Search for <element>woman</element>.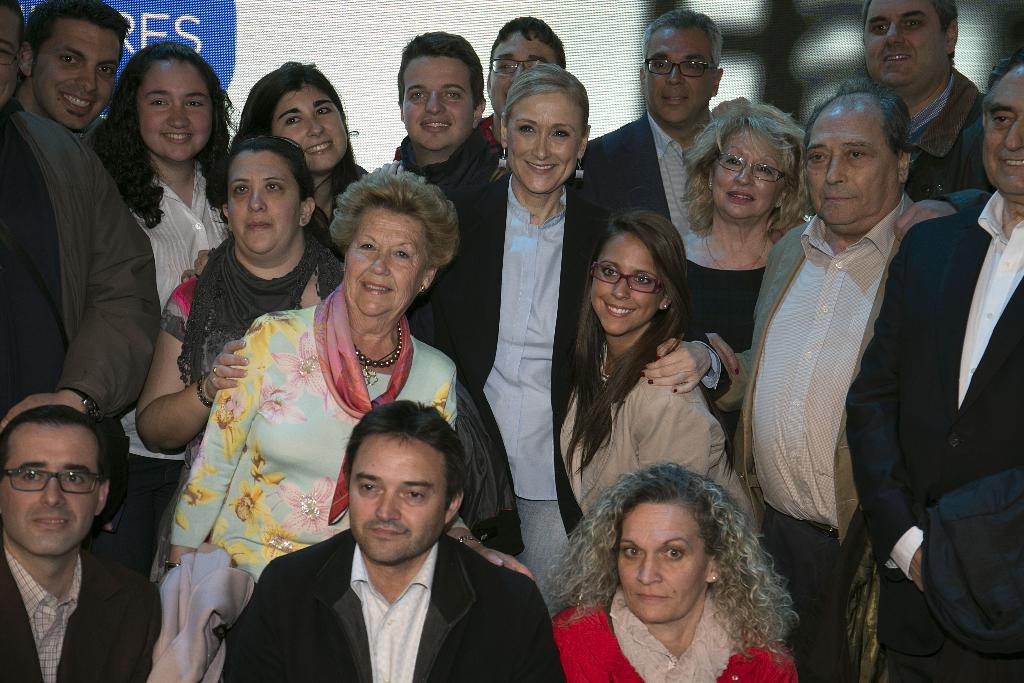
Found at 164:152:534:589.
